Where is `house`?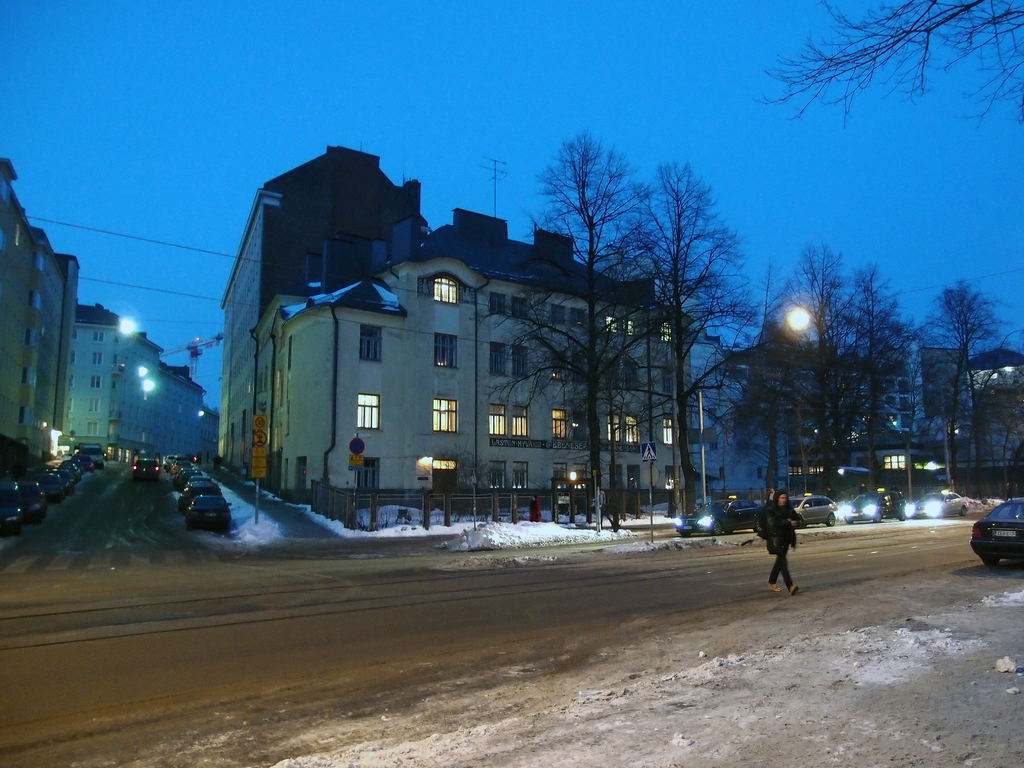
(x1=711, y1=342, x2=868, y2=481).
